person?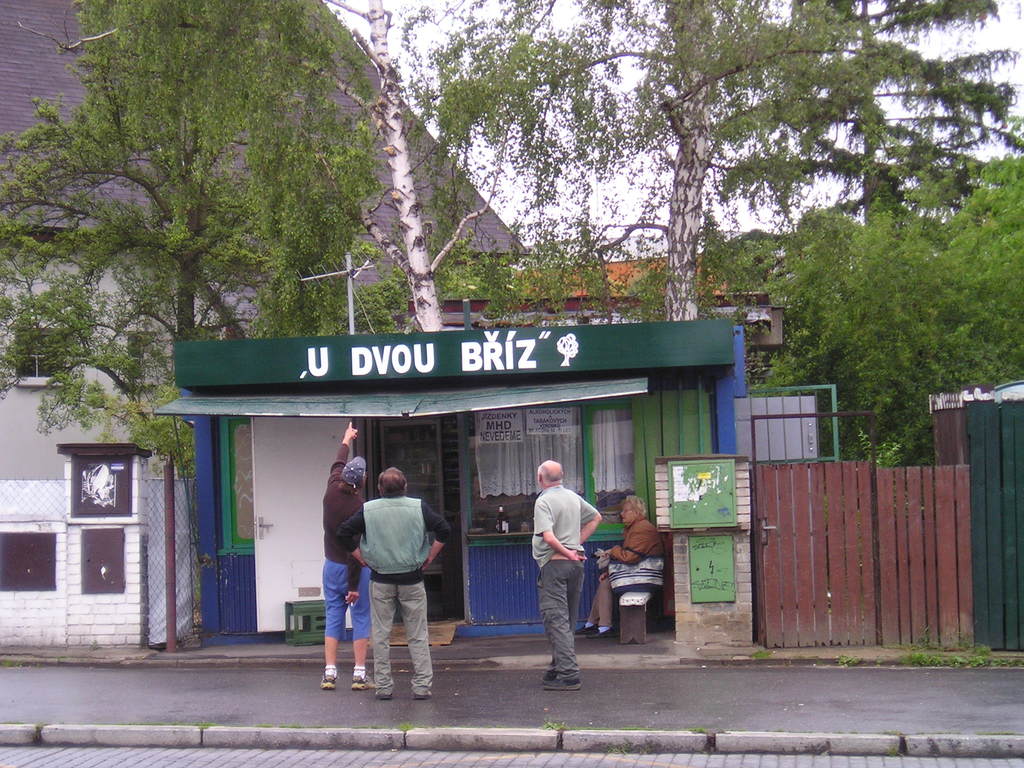
[337, 467, 449, 701]
